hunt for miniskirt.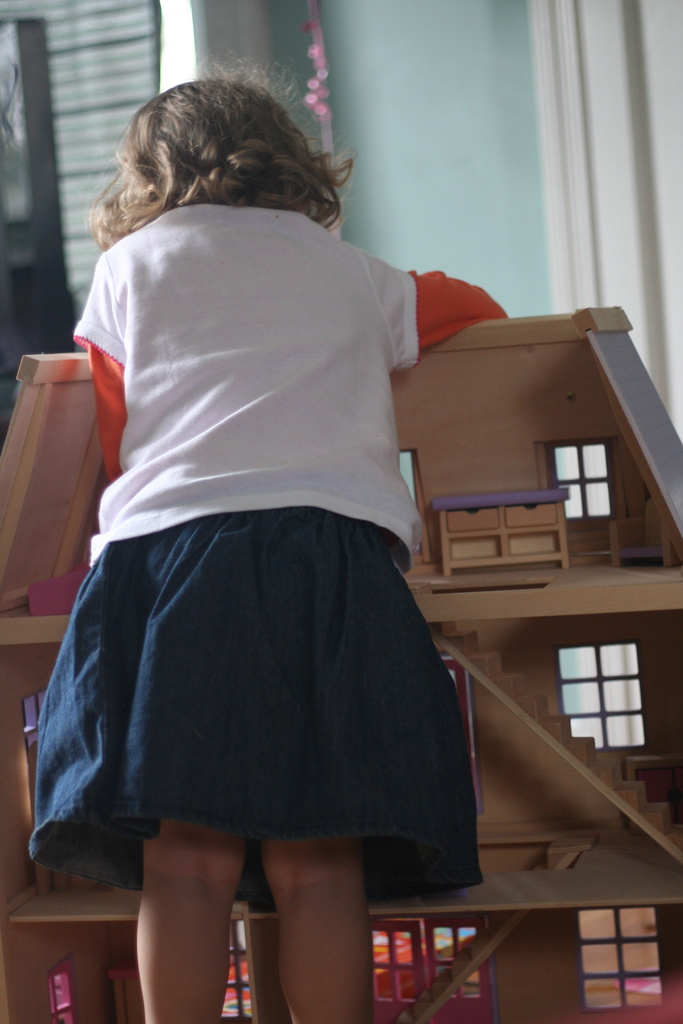
Hunted down at bbox=(22, 504, 482, 918).
